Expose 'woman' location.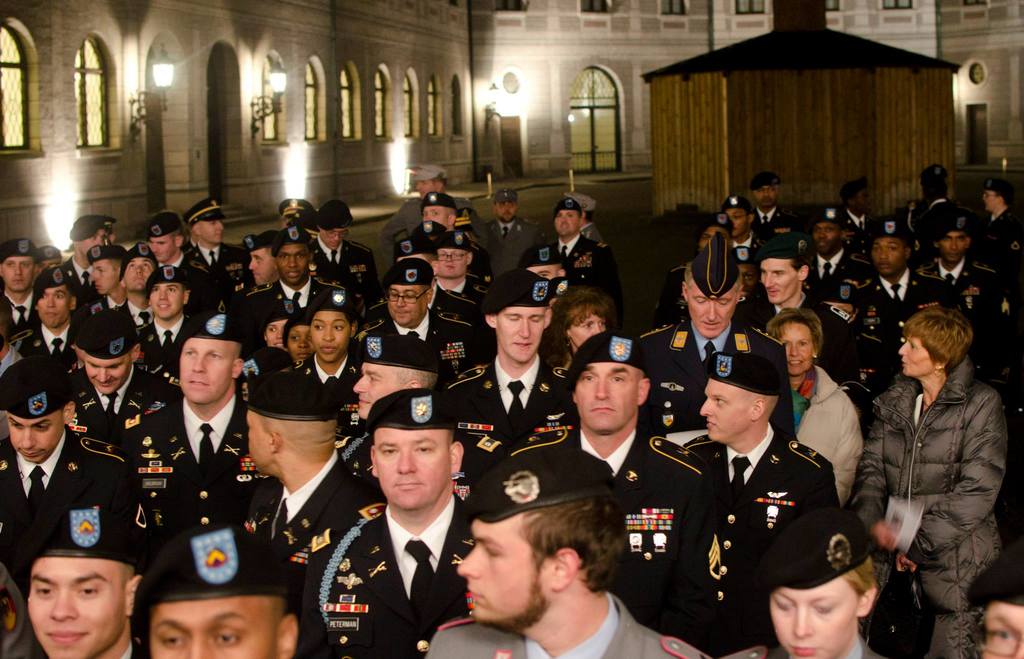
Exposed at 721 512 895 658.
